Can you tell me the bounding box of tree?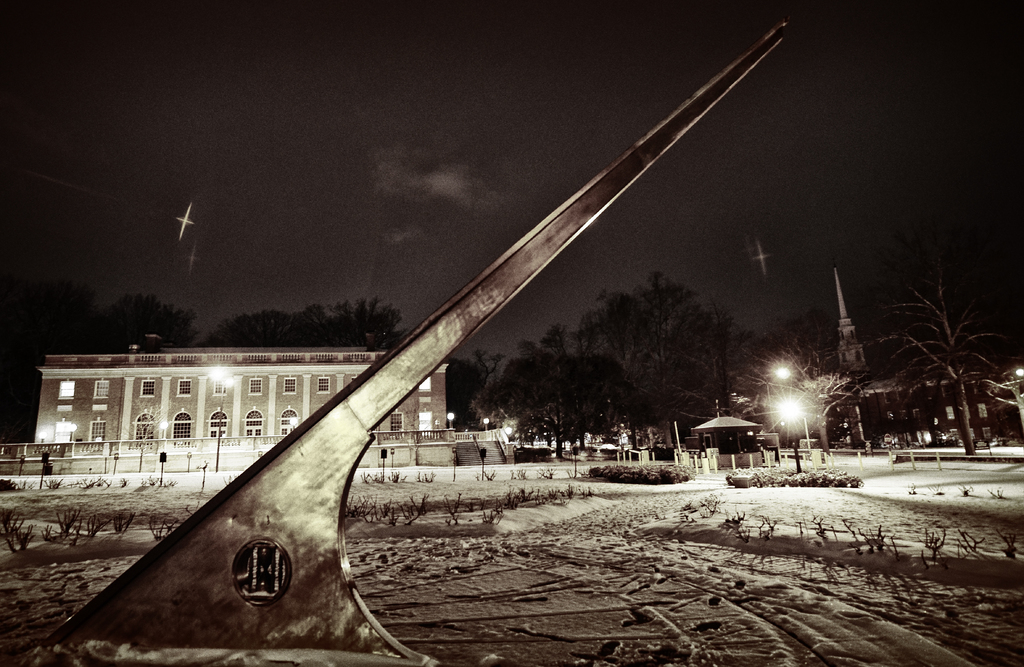
(580,280,730,366).
